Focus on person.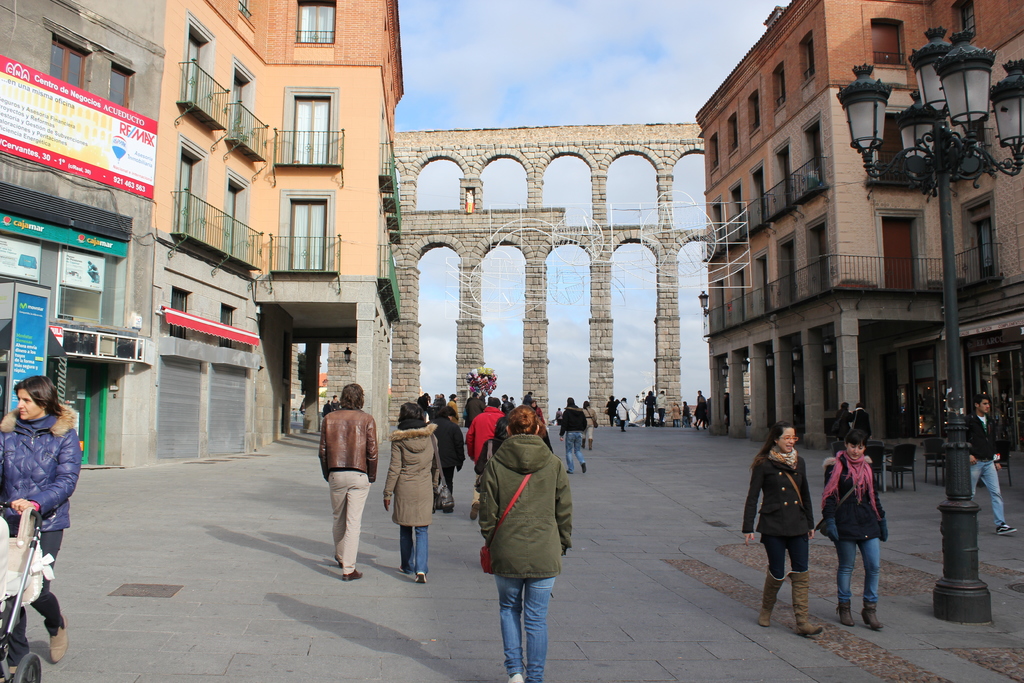
Focused at bbox(419, 393, 431, 422).
